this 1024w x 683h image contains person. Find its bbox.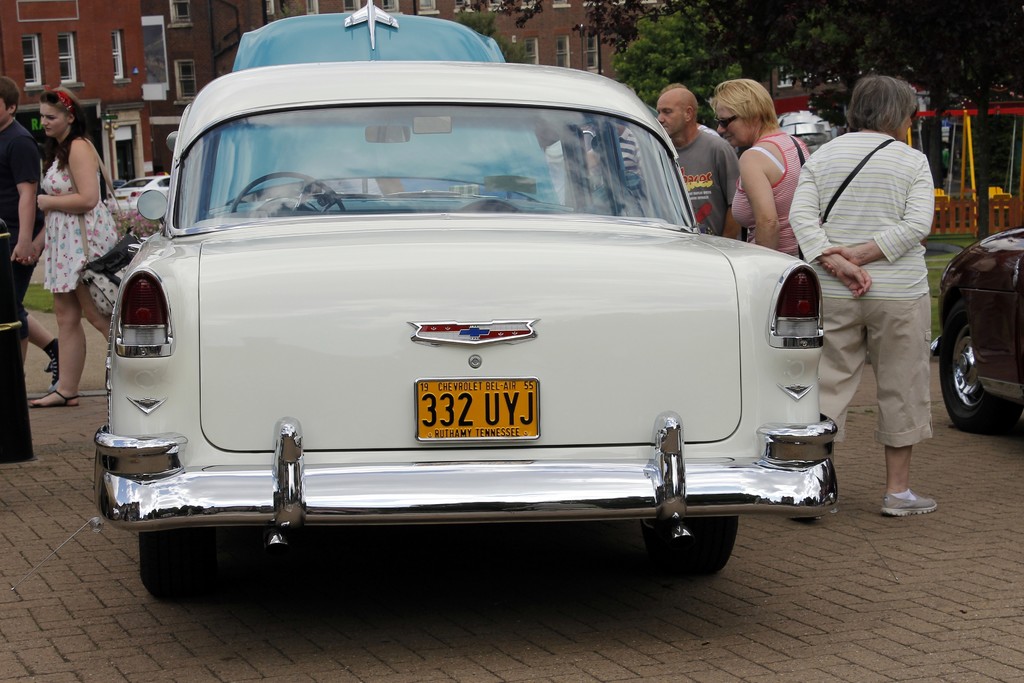
left=655, top=79, right=738, bottom=242.
